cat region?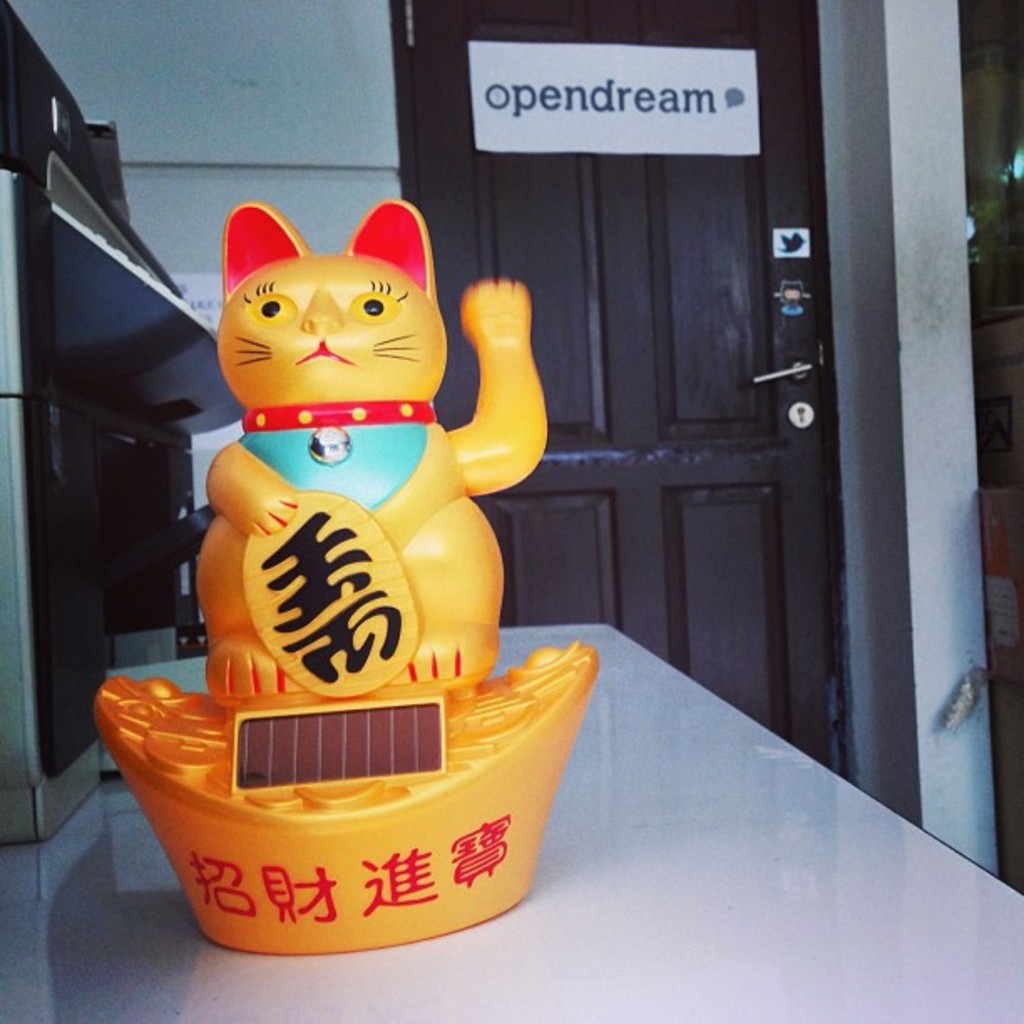
[186,194,542,706]
